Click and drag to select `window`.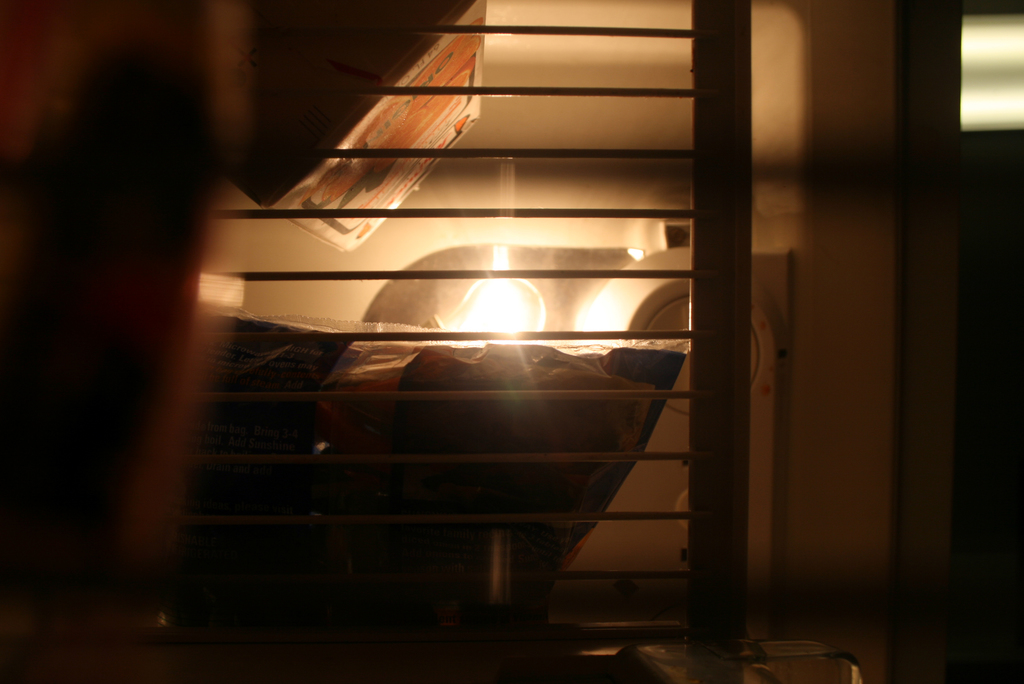
Selection: <box>956,6,1023,136</box>.
